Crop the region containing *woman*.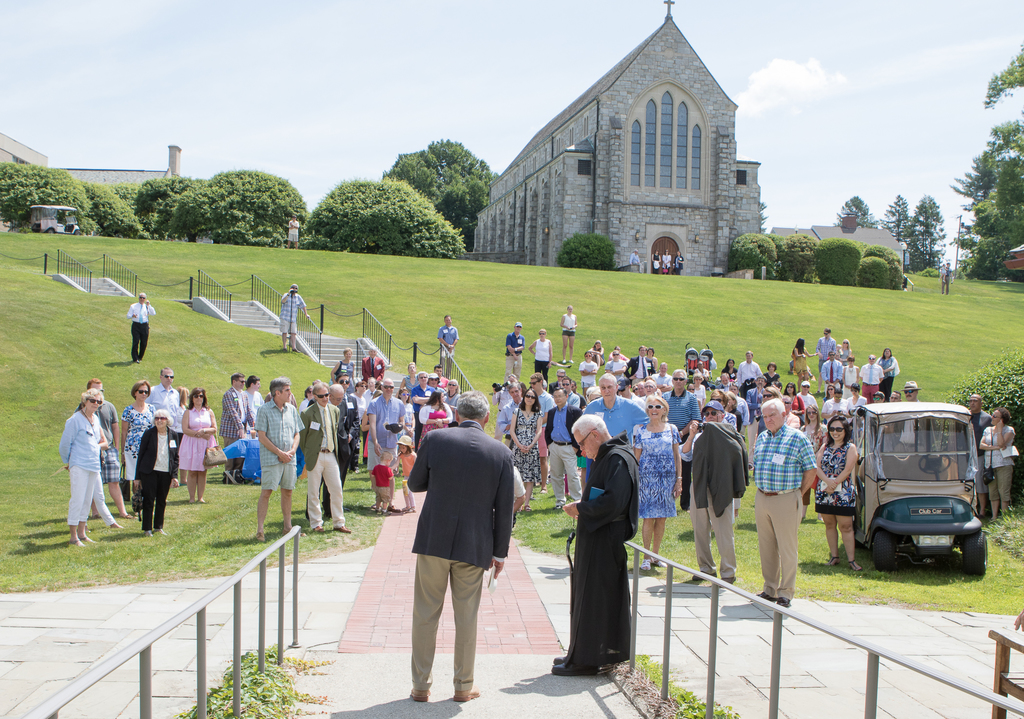
Crop region: <bbox>394, 390, 419, 450</bbox>.
